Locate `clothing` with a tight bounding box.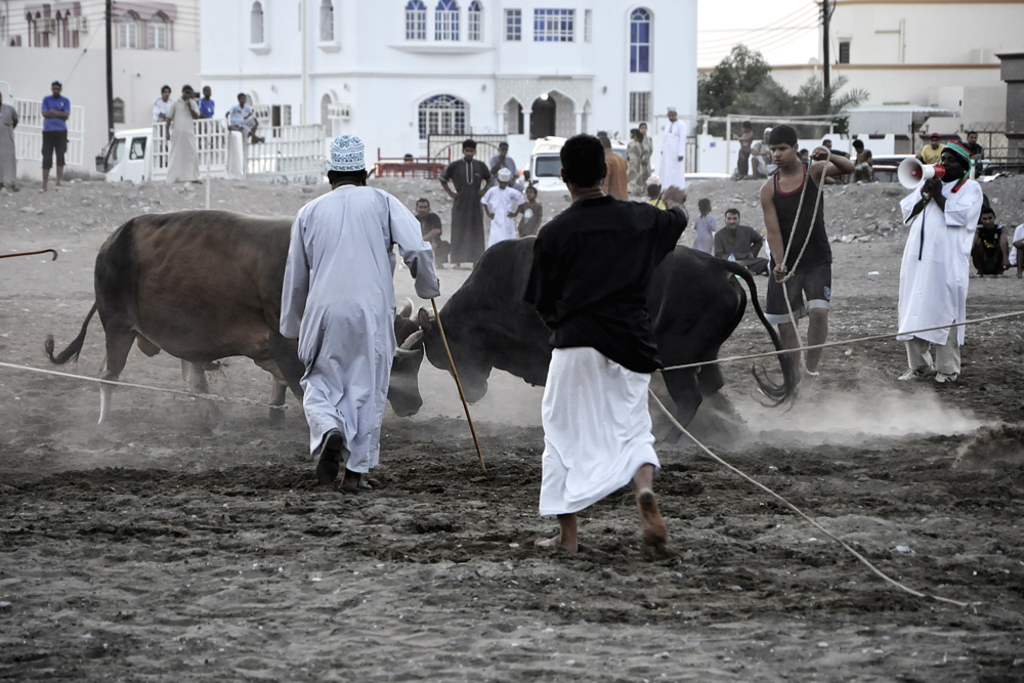
[524,197,712,520].
